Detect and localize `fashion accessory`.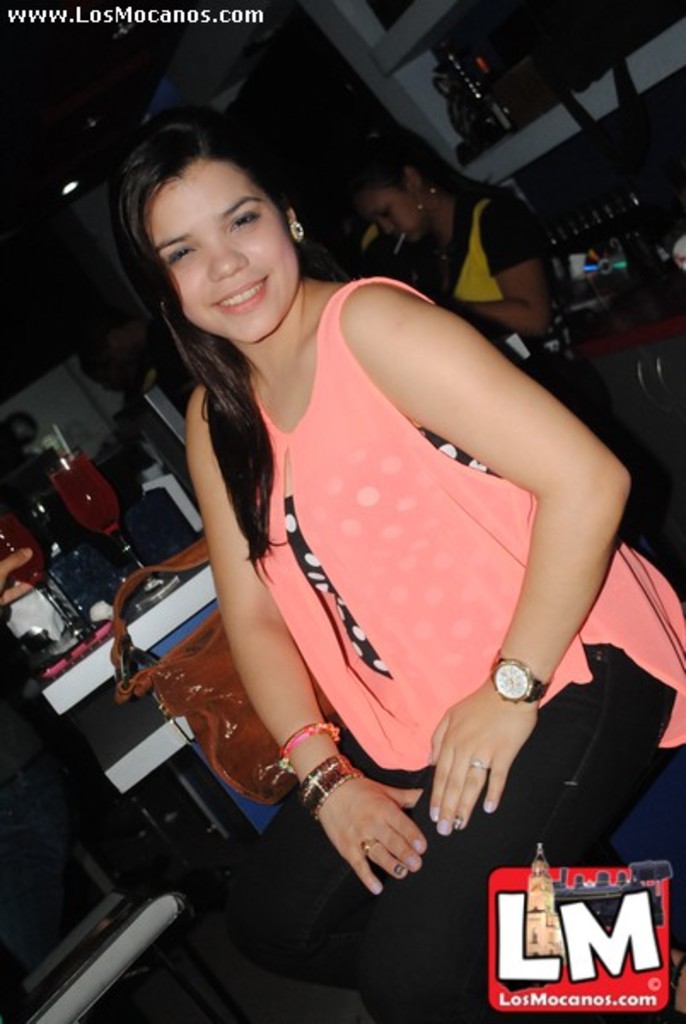
Localized at 294:751:350:819.
